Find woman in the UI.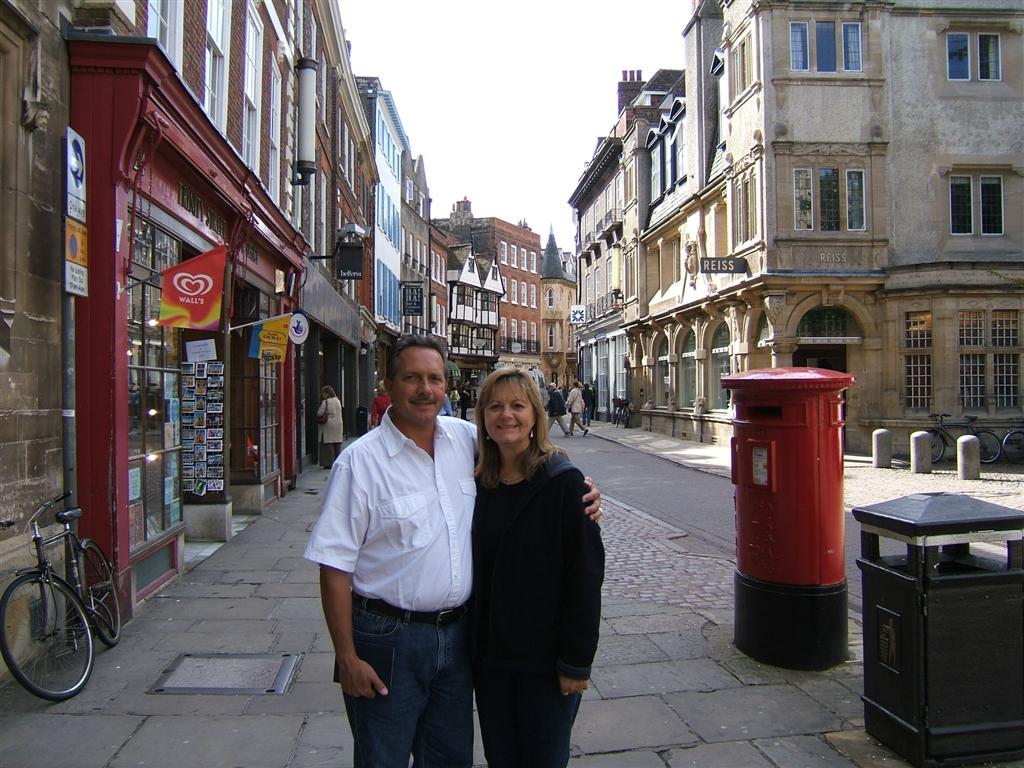
UI element at {"left": 467, "top": 377, "right": 602, "bottom": 760}.
